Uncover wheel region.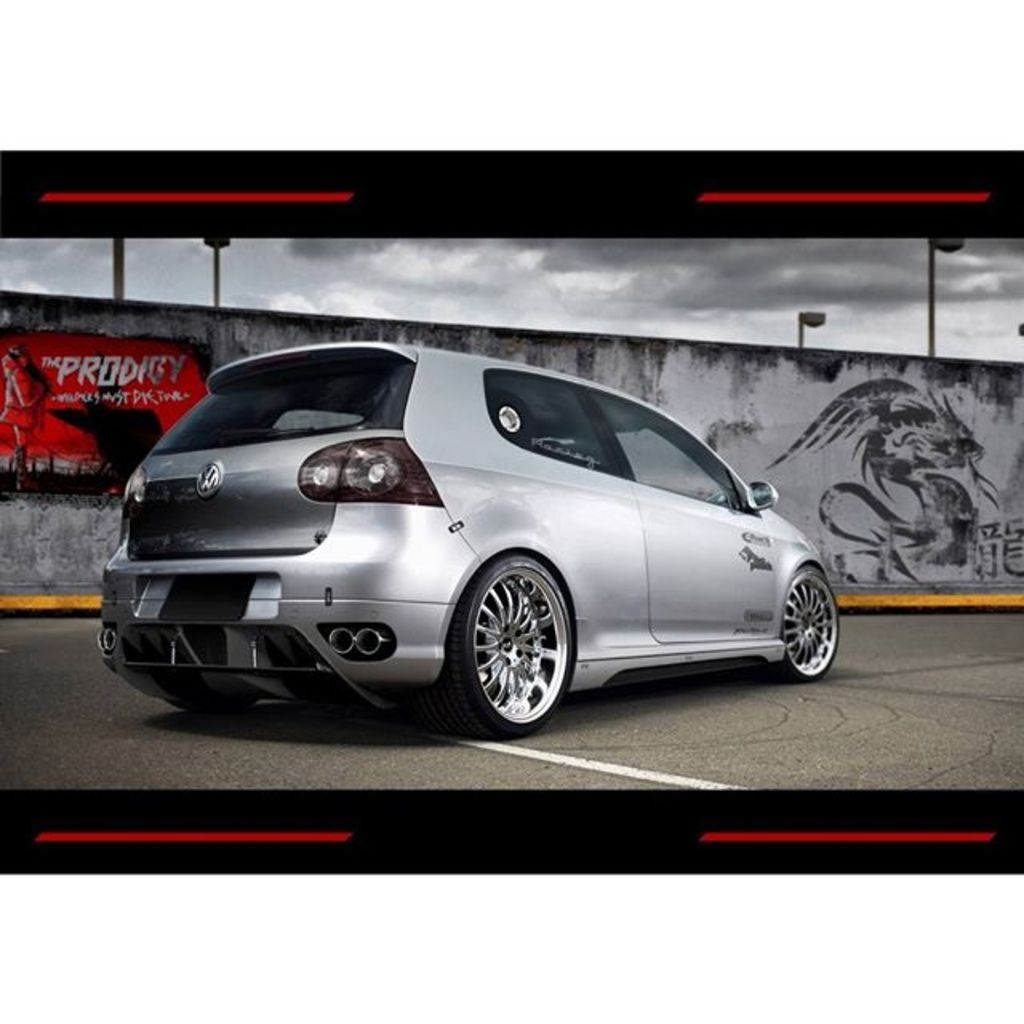
Uncovered: [left=166, top=685, right=254, bottom=718].
